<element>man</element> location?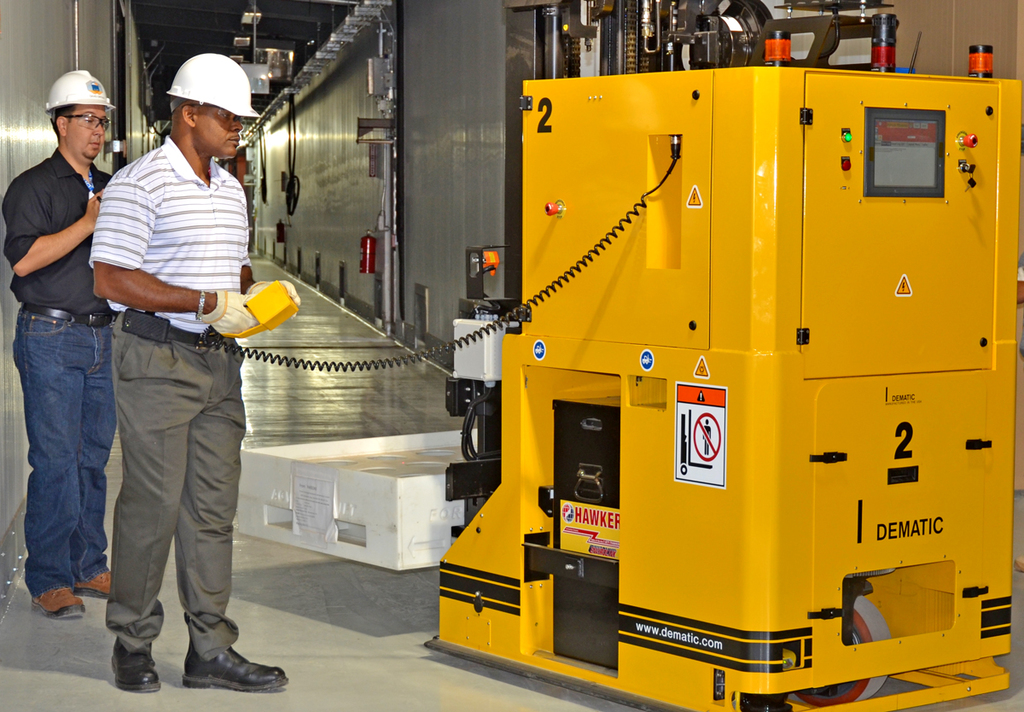
crop(70, 56, 263, 664)
